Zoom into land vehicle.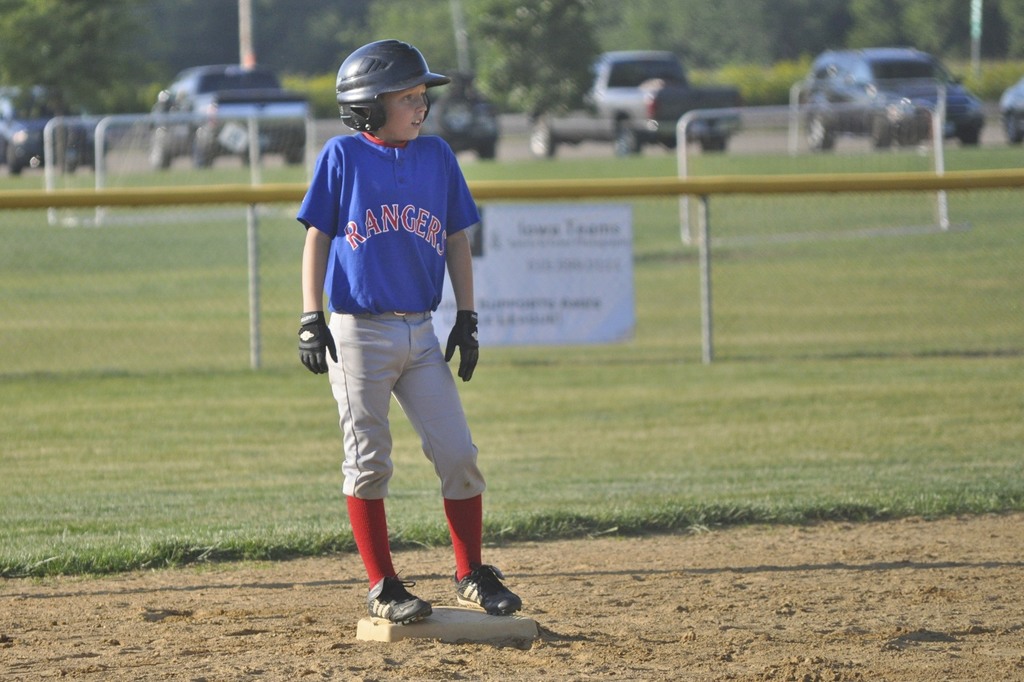
Zoom target: bbox=(134, 65, 325, 160).
